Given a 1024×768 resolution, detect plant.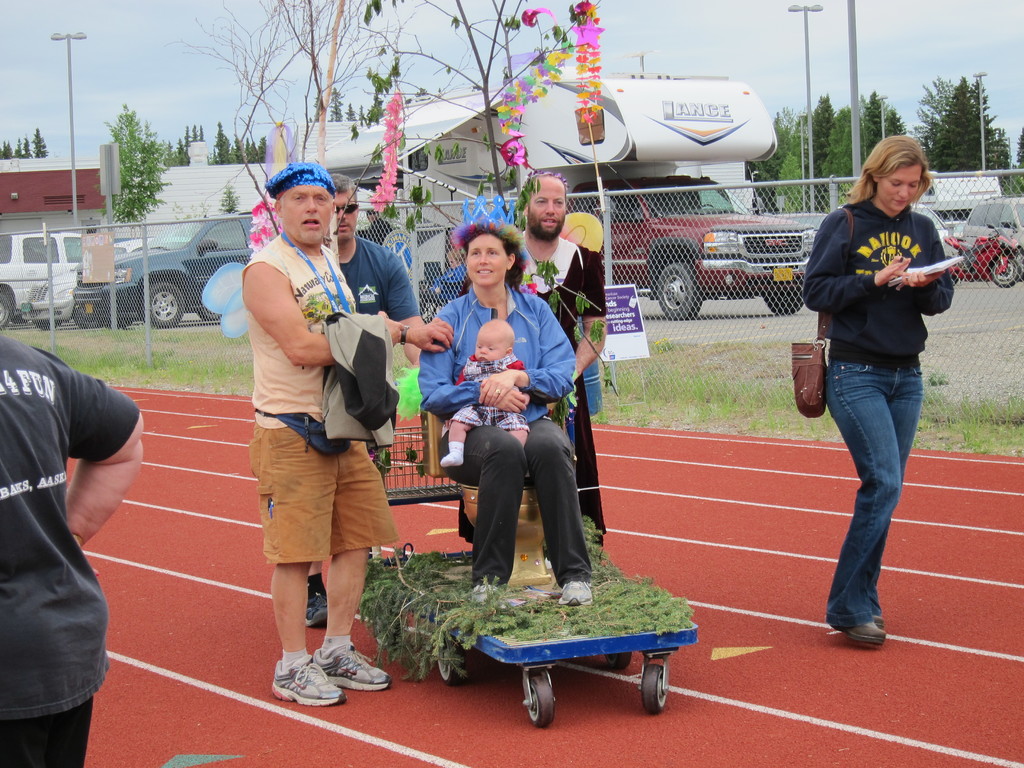
(x1=353, y1=549, x2=691, y2=678).
